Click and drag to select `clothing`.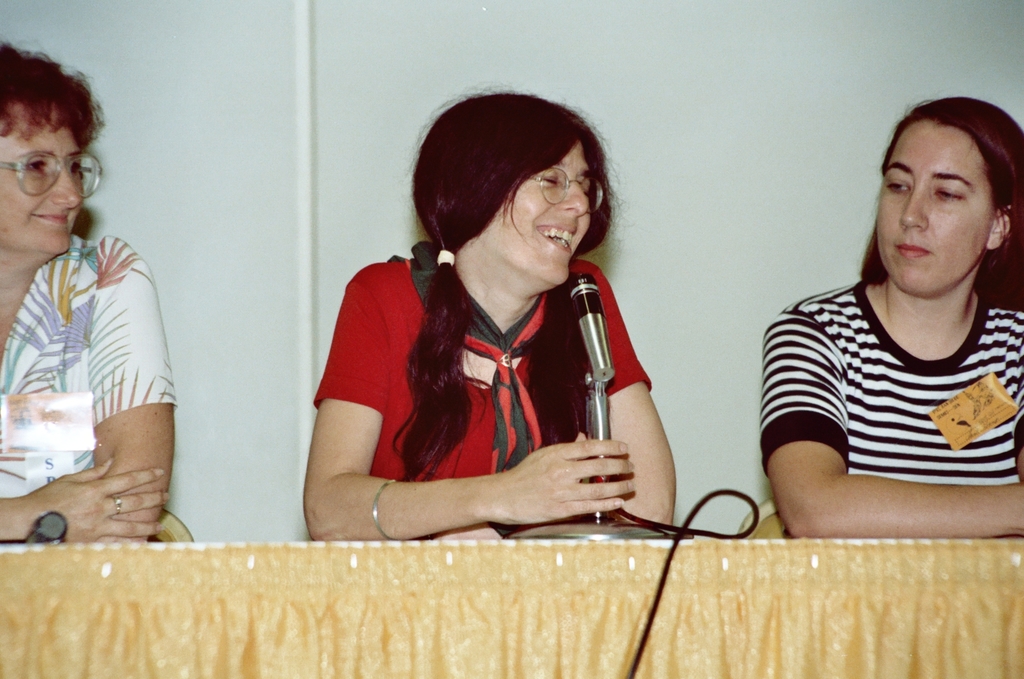
Selection: bbox=(306, 210, 671, 542).
